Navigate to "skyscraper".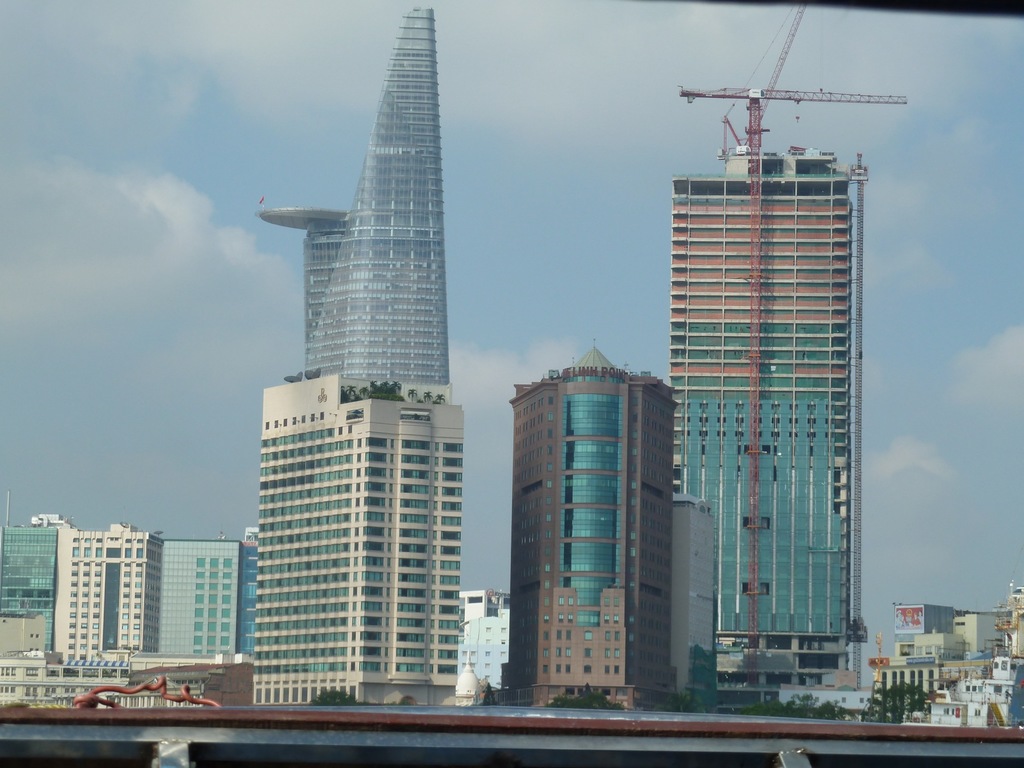
Navigation target: [253,370,464,708].
